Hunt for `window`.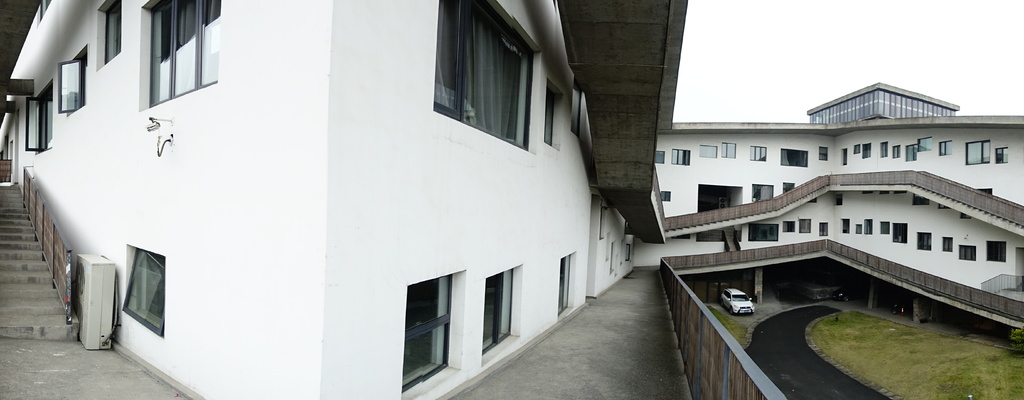
Hunted down at box=[748, 144, 768, 163].
